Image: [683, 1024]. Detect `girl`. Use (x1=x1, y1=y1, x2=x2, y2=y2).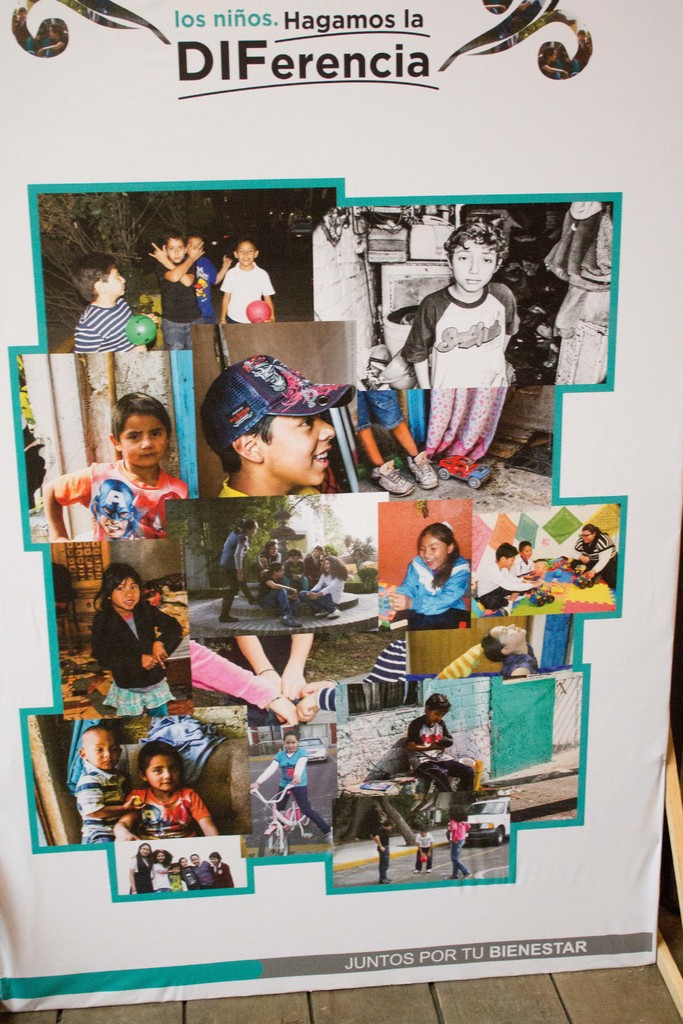
(x1=386, y1=524, x2=473, y2=631).
